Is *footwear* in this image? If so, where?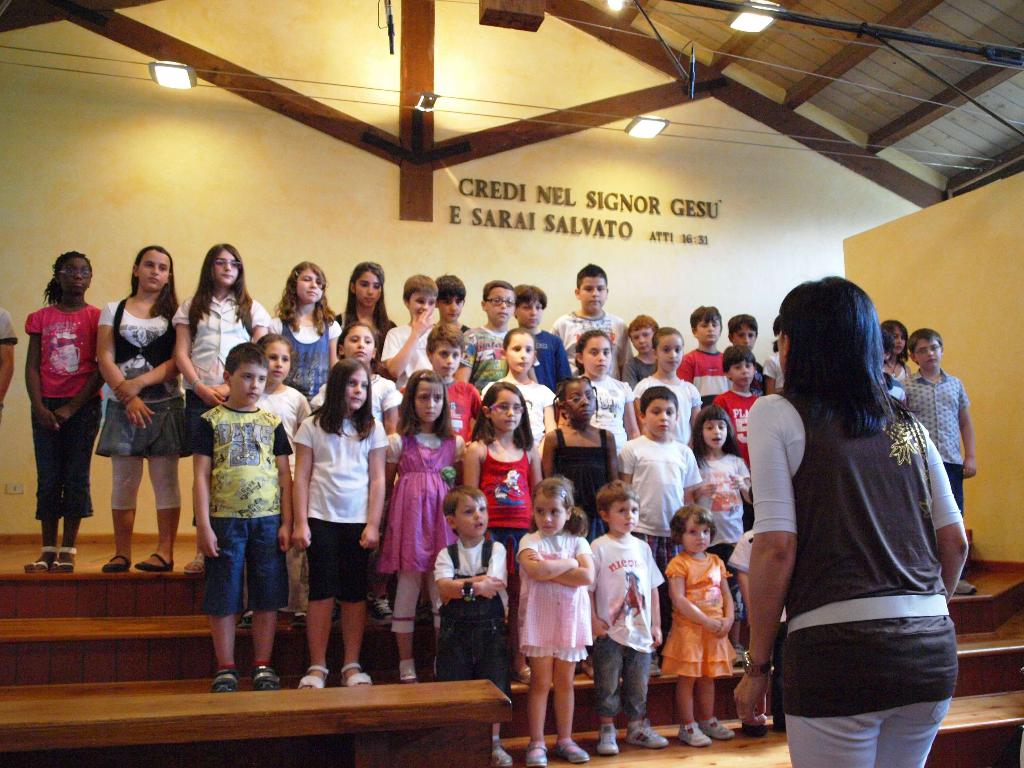
Yes, at 599, 725, 623, 753.
